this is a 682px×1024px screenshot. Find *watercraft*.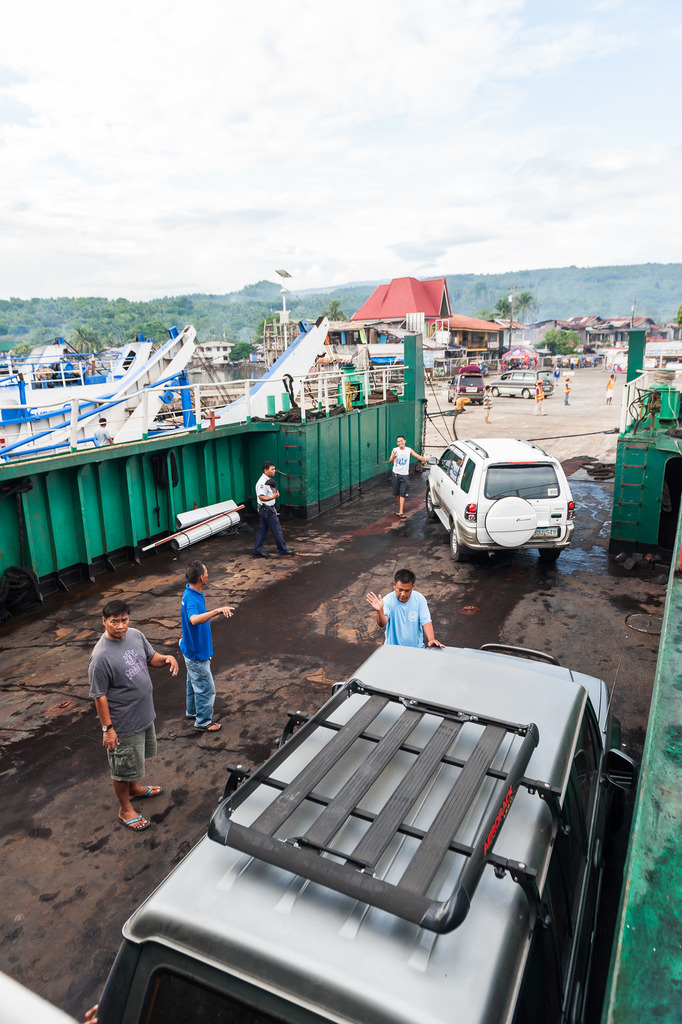
Bounding box: (187, 316, 334, 430).
